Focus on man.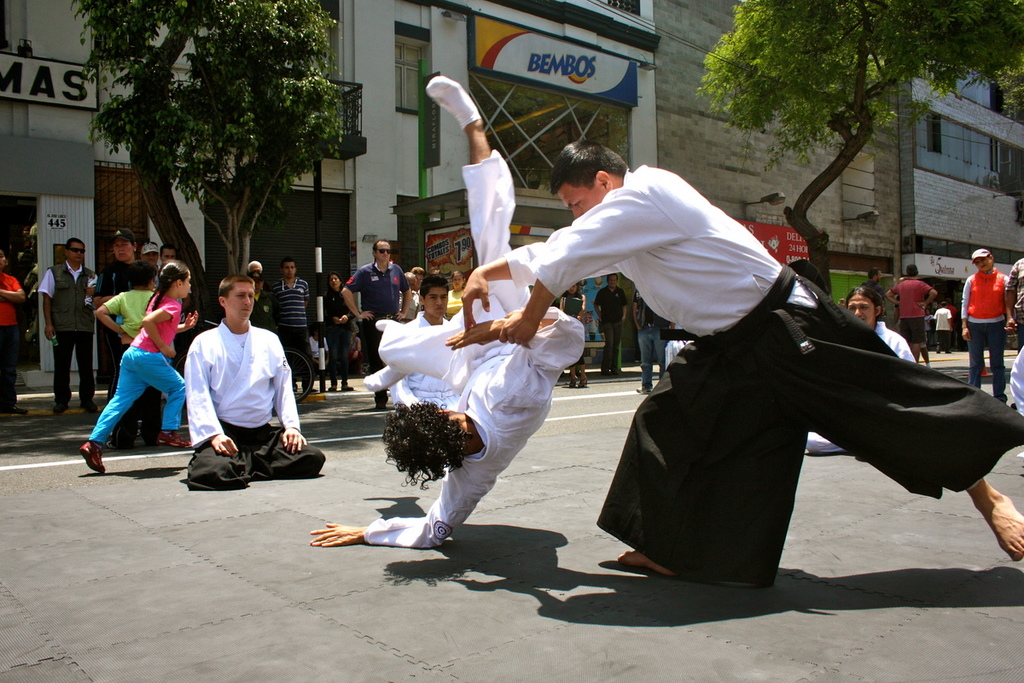
Focused at (left=387, top=268, right=470, bottom=403).
